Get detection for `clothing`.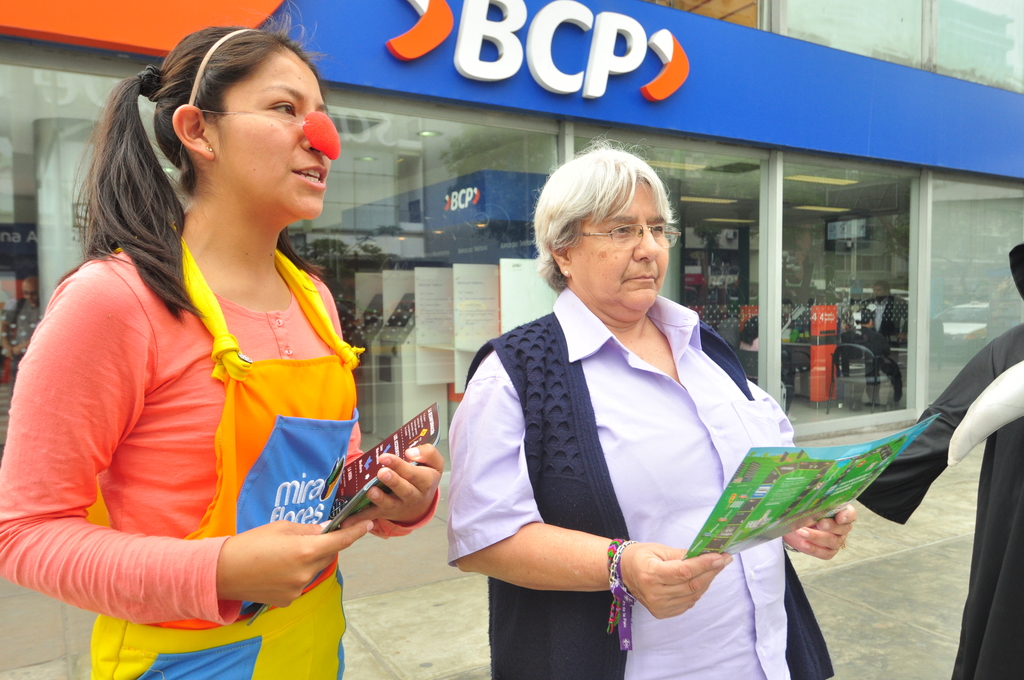
Detection: <region>0, 222, 441, 679</region>.
